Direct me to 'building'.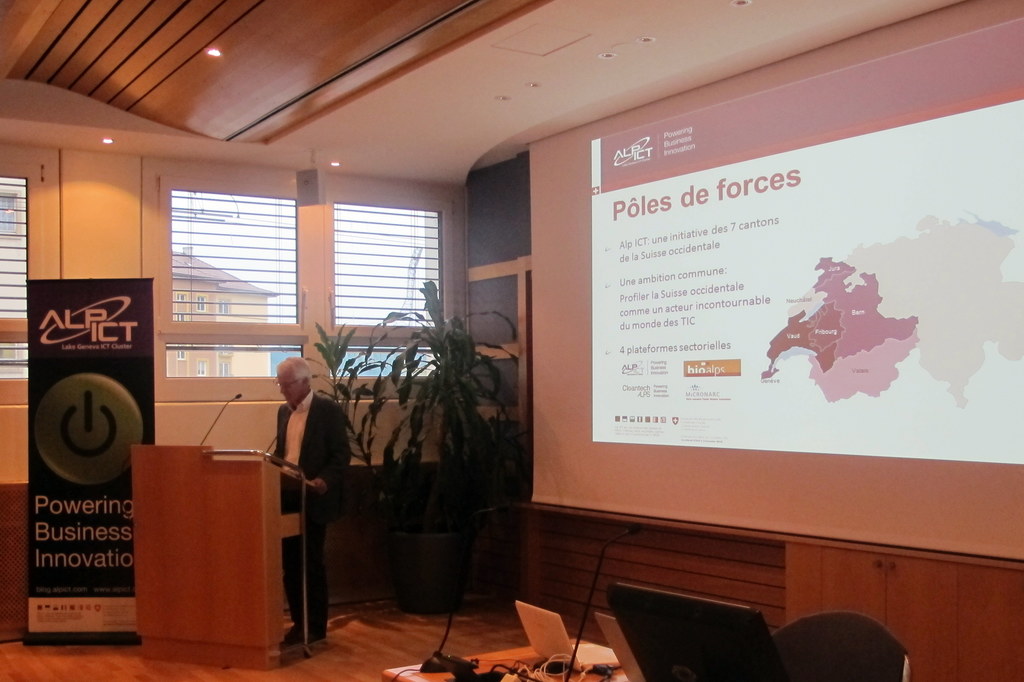
Direction: <bbox>0, 0, 1023, 681</bbox>.
